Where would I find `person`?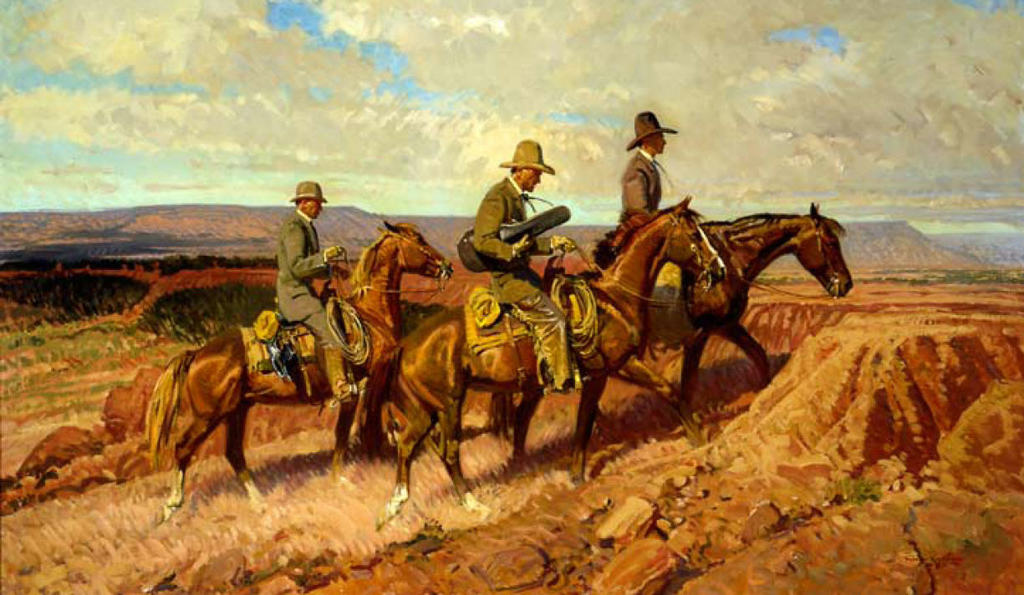
At box=[467, 134, 573, 394].
